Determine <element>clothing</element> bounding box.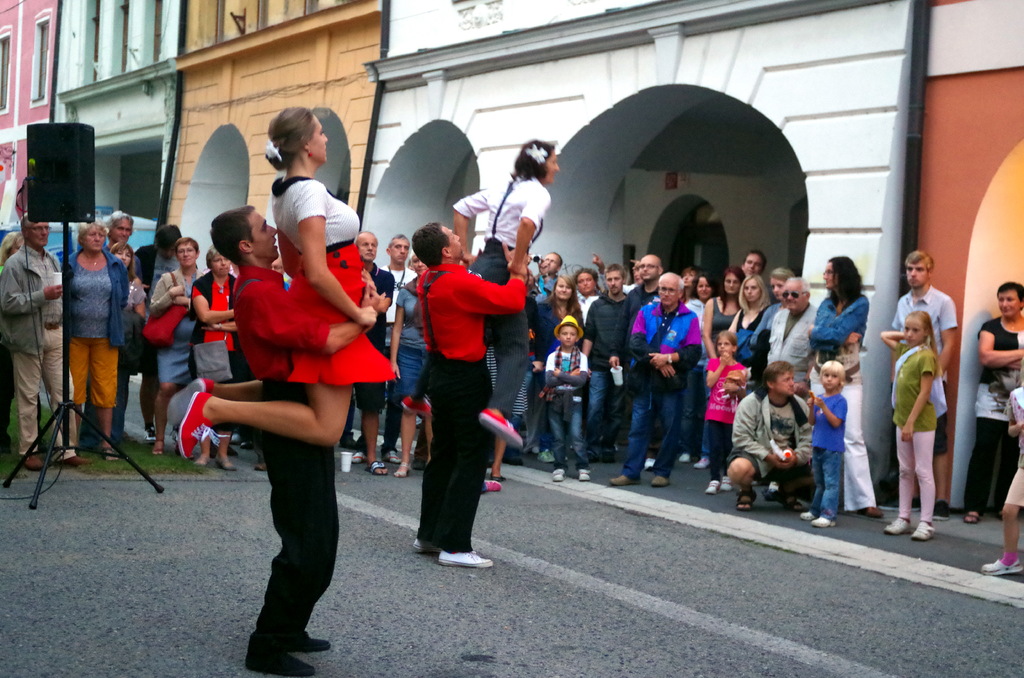
Determined: <bbox>396, 223, 506, 545</bbox>.
